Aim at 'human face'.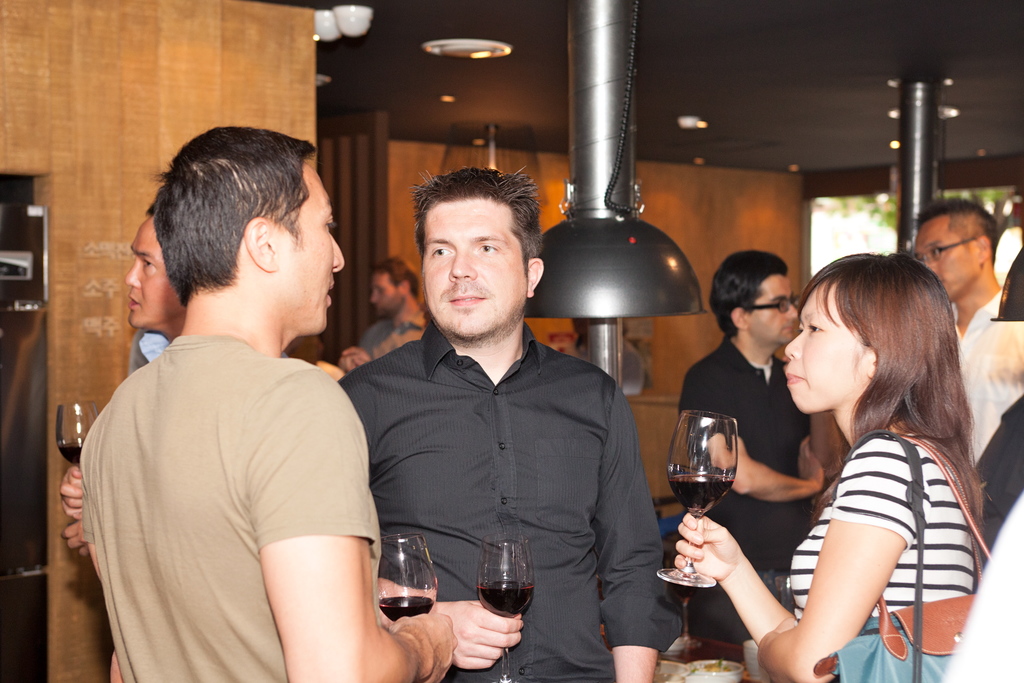
Aimed at 746/274/803/348.
